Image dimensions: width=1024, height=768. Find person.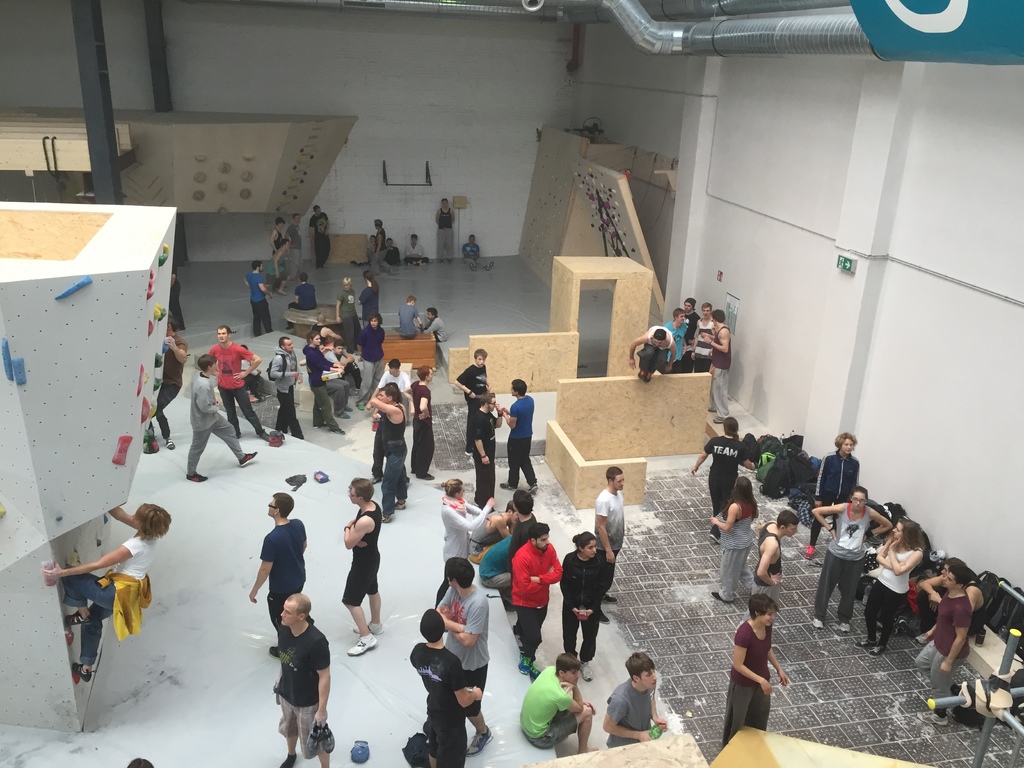
456:351:488:451.
